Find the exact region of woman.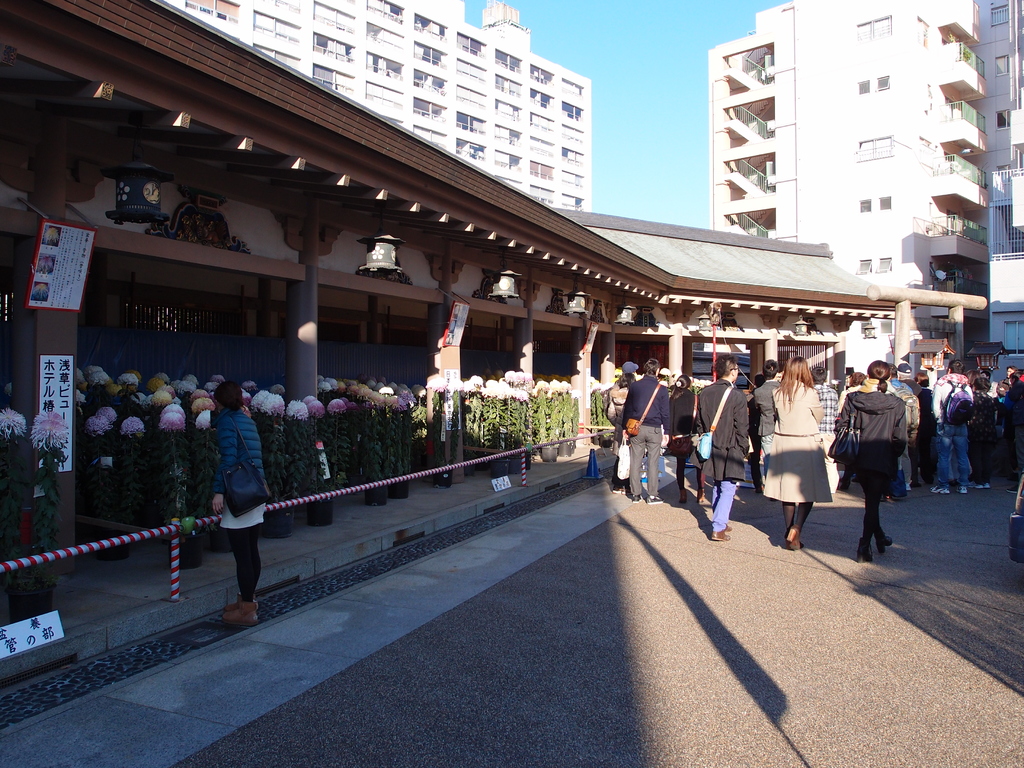
Exact region: rect(766, 351, 838, 554).
